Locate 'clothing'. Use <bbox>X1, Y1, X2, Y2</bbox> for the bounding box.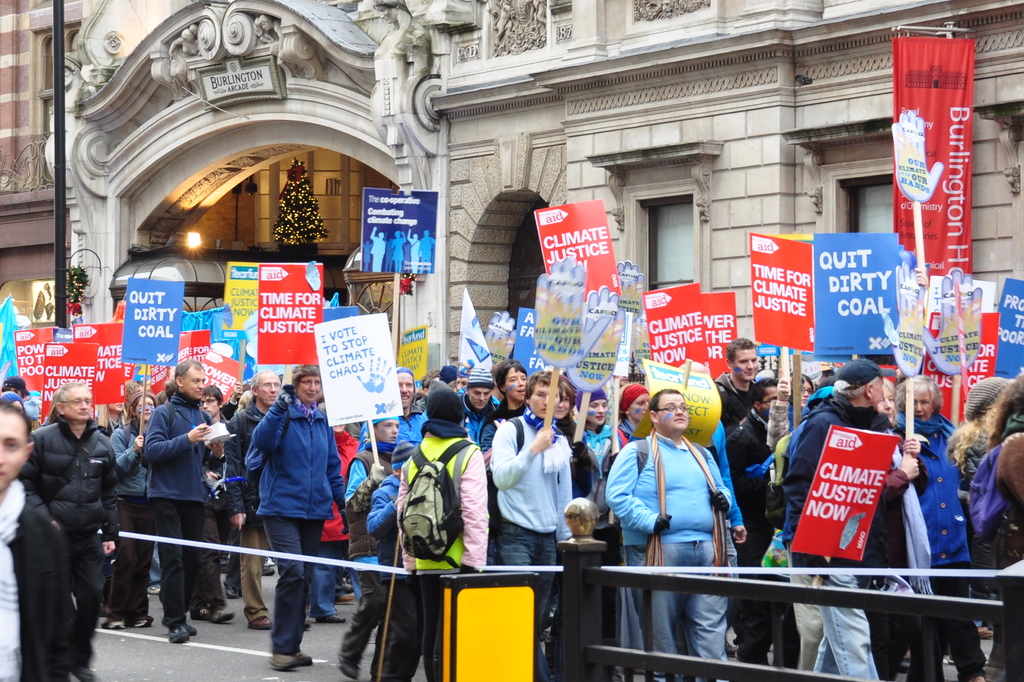
<bbox>490, 403, 570, 681</bbox>.
